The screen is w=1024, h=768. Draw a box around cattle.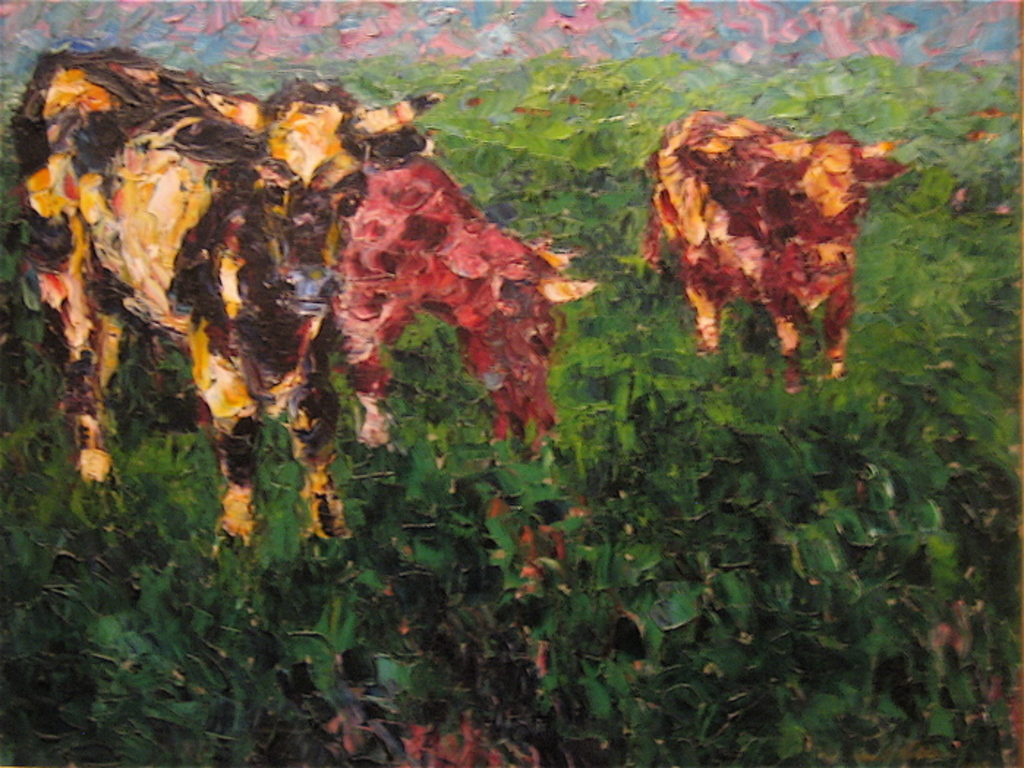
BBox(10, 43, 442, 570).
